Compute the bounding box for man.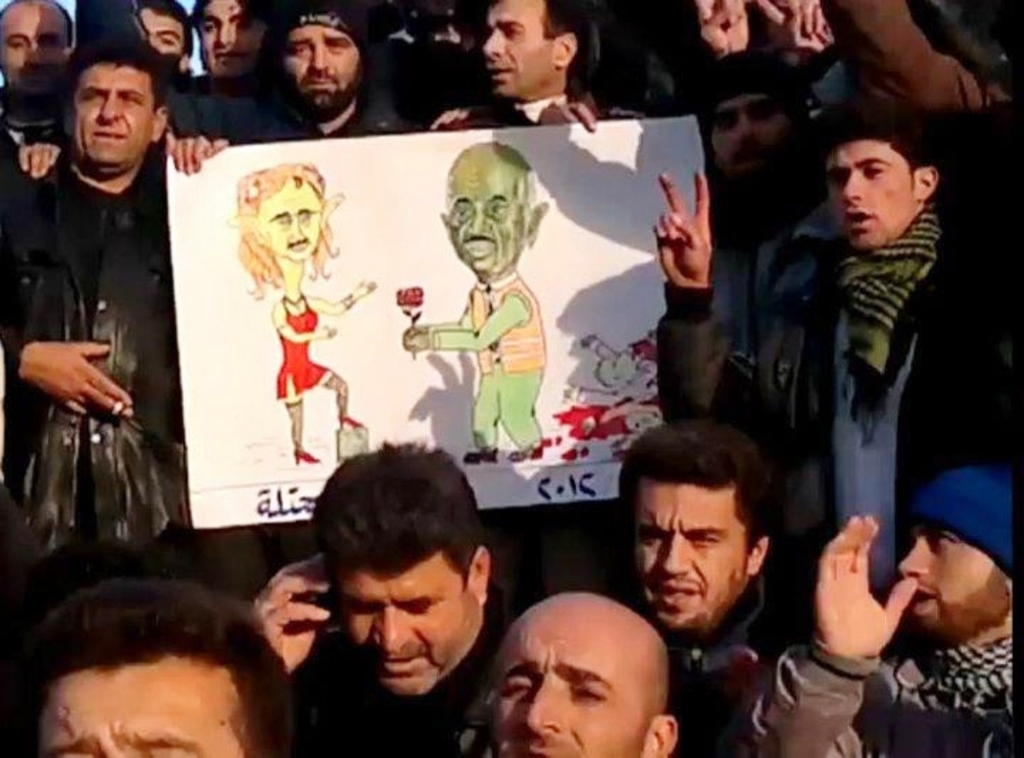
bbox=[196, 0, 267, 75].
